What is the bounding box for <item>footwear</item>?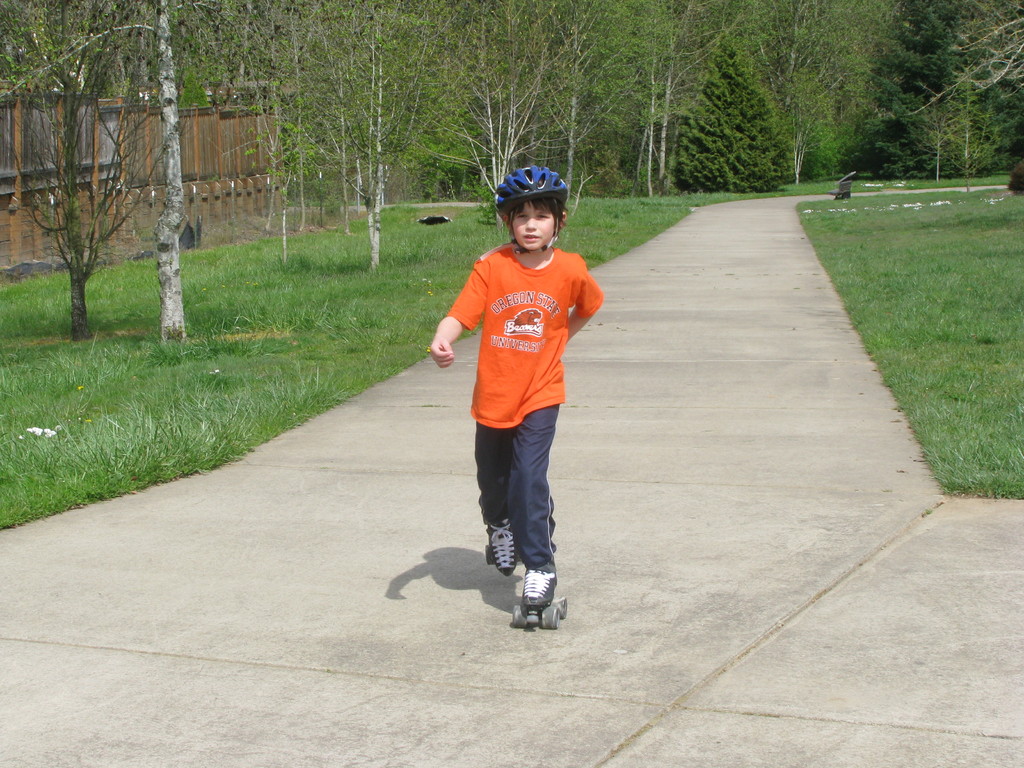
<region>481, 516, 518, 579</region>.
